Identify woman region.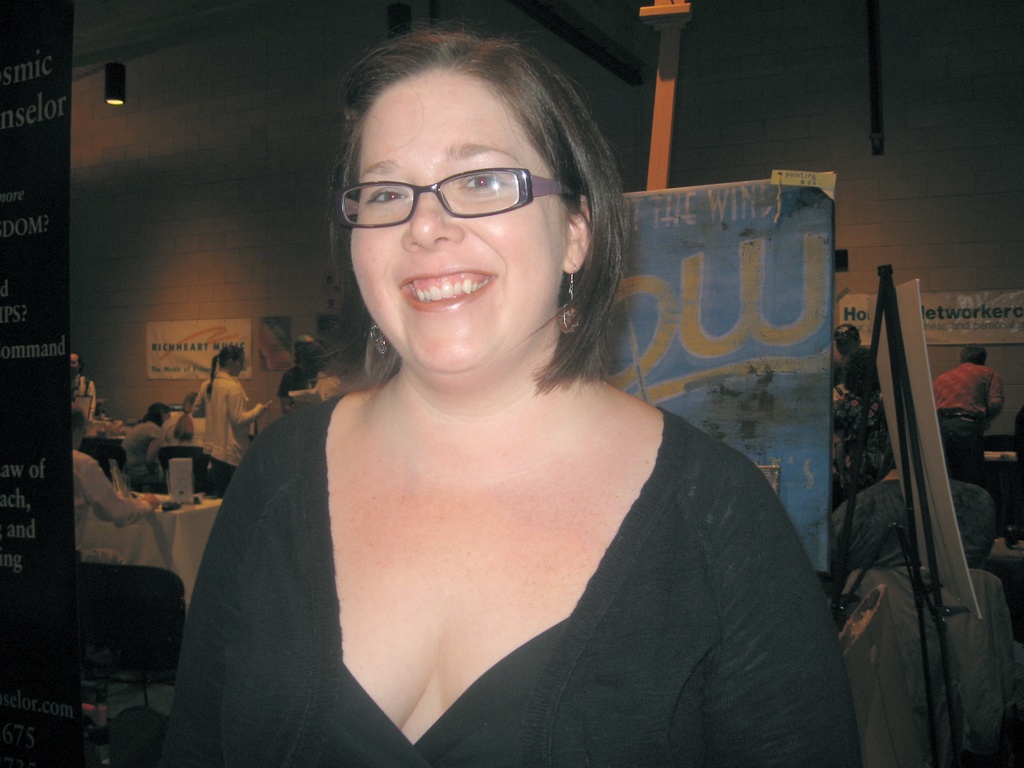
Region: x1=182 y1=341 x2=272 y2=495.
